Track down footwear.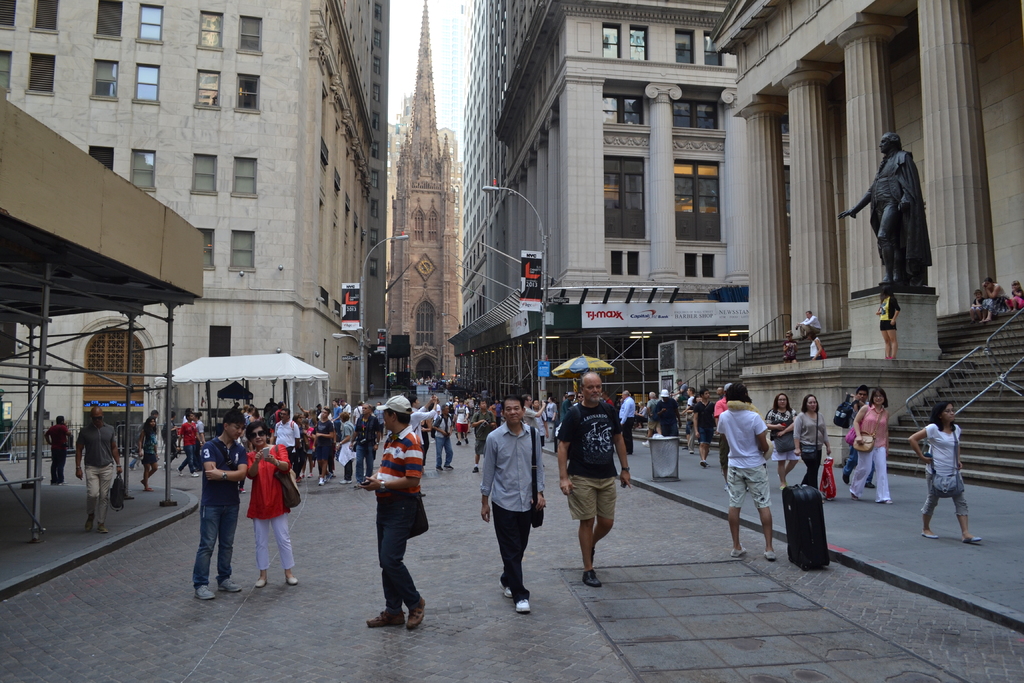
Tracked to [698, 458, 709, 467].
